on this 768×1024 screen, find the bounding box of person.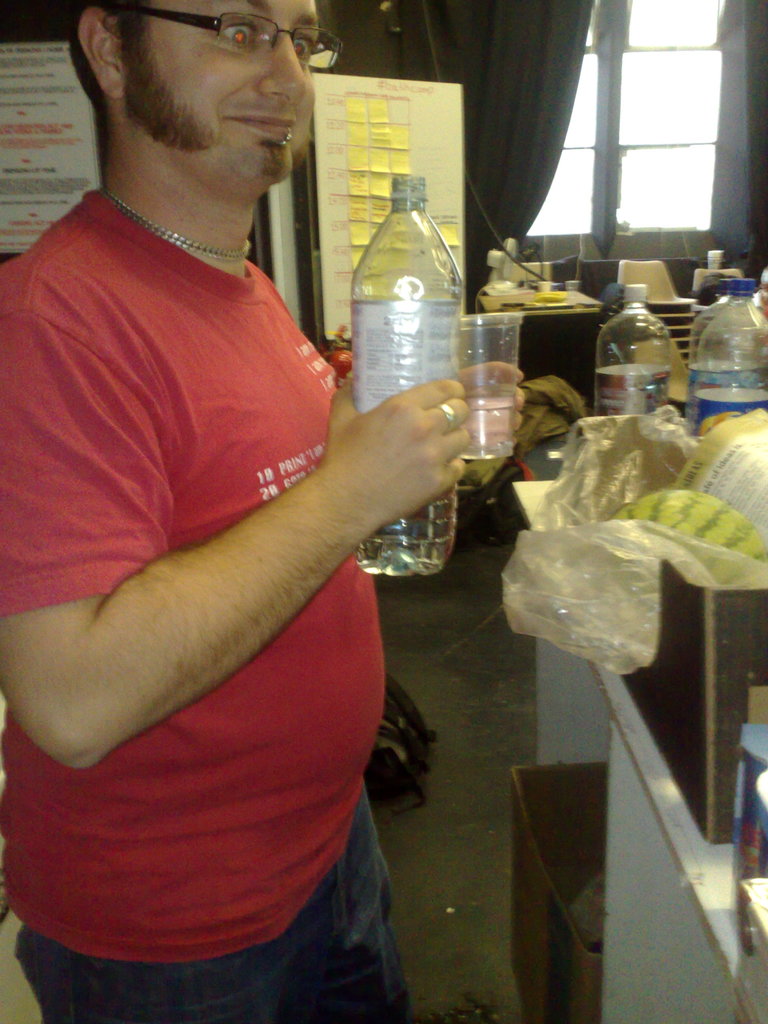
Bounding box: pyautogui.locateOnScreen(3, 0, 455, 1023).
